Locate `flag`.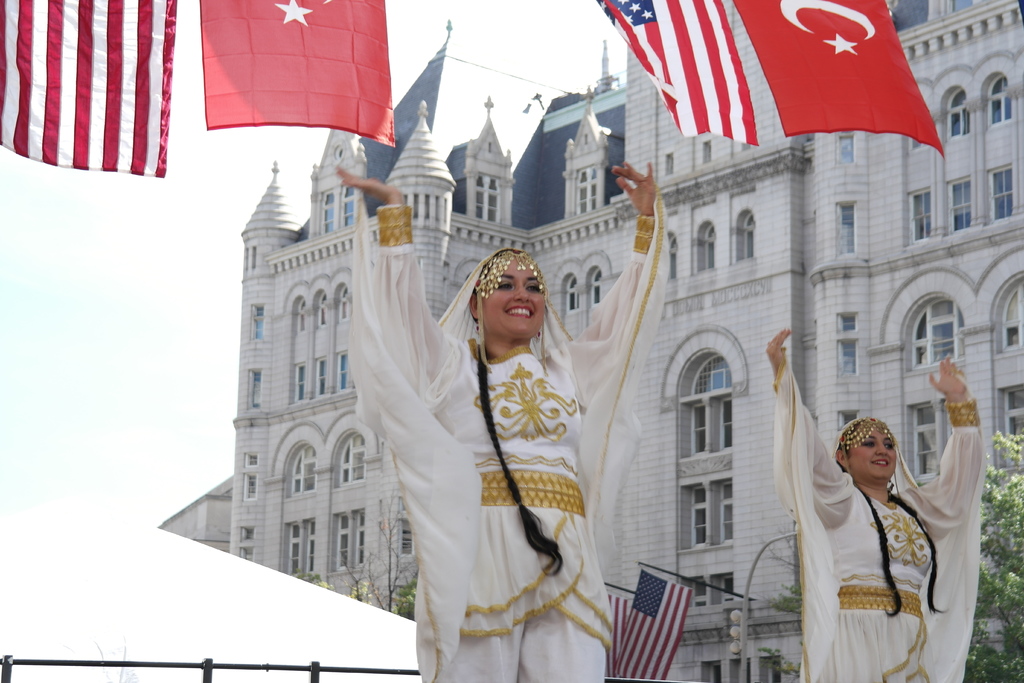
Bounding box: [left=196, top=0, right=395, bottom=149].
